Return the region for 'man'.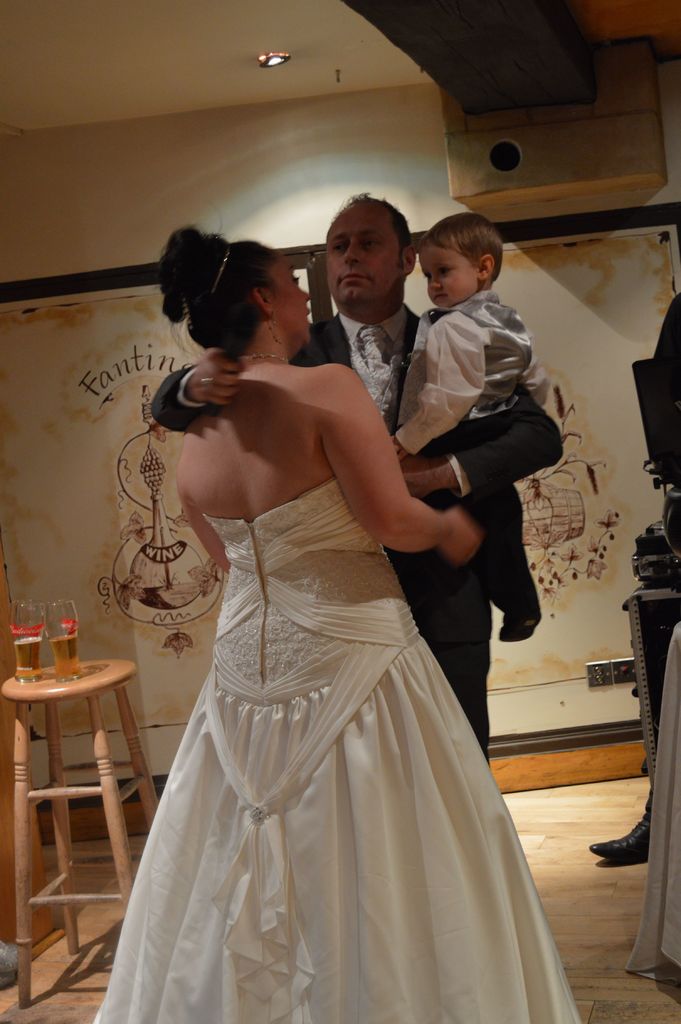
76:224:565:970.
